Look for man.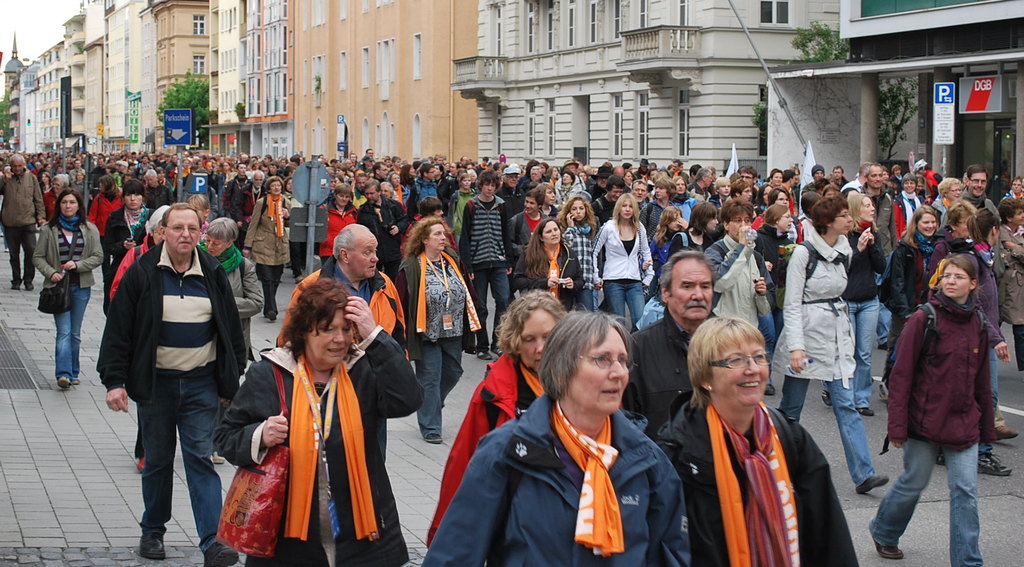
Found: Rect(352, 173, 420, 292).
